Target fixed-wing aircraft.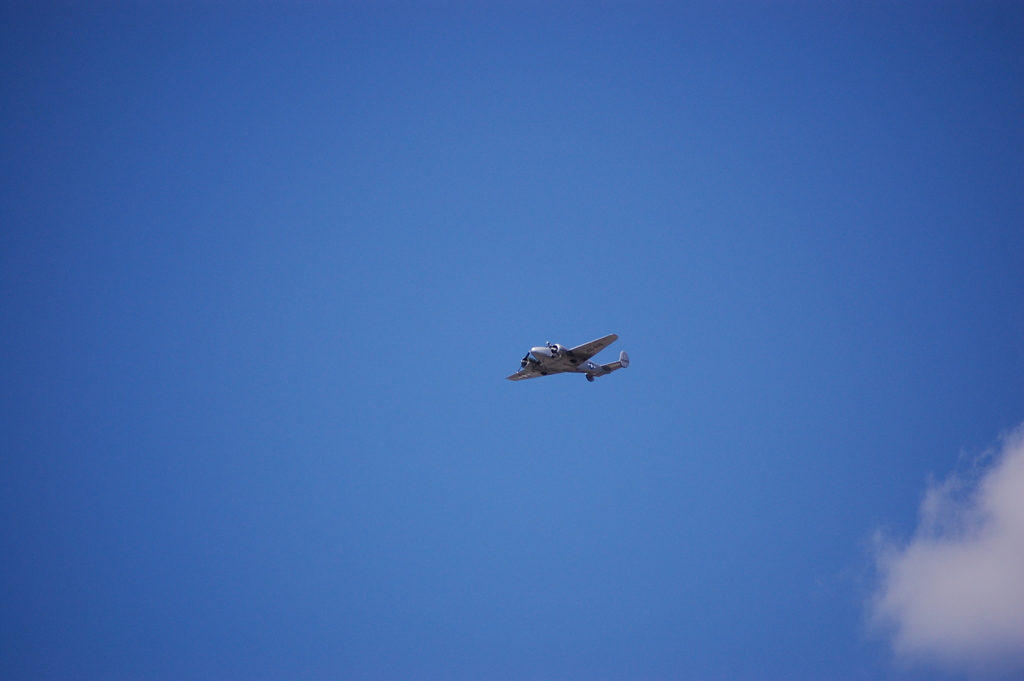
Target region: left=502, top=334, right=630, bottom=382.
